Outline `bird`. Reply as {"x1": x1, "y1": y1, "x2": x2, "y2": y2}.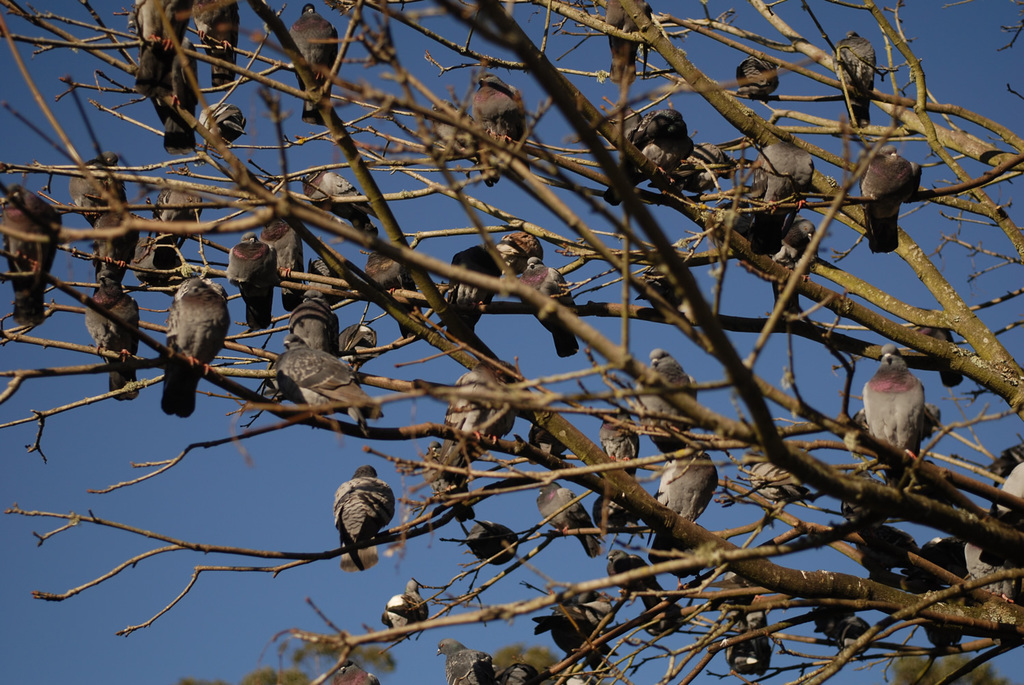
{"x1": 599, "y1": 0, "x2": 657, "y2": 85}.
